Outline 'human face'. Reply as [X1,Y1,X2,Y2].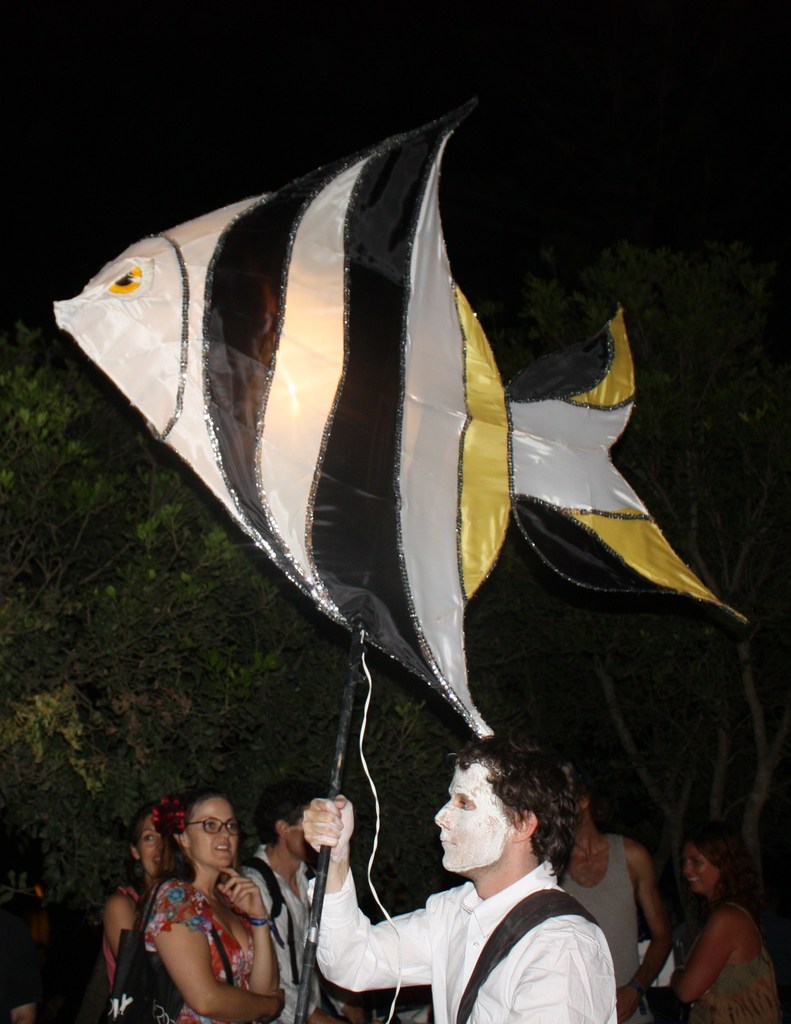
[434,765,514,870].
